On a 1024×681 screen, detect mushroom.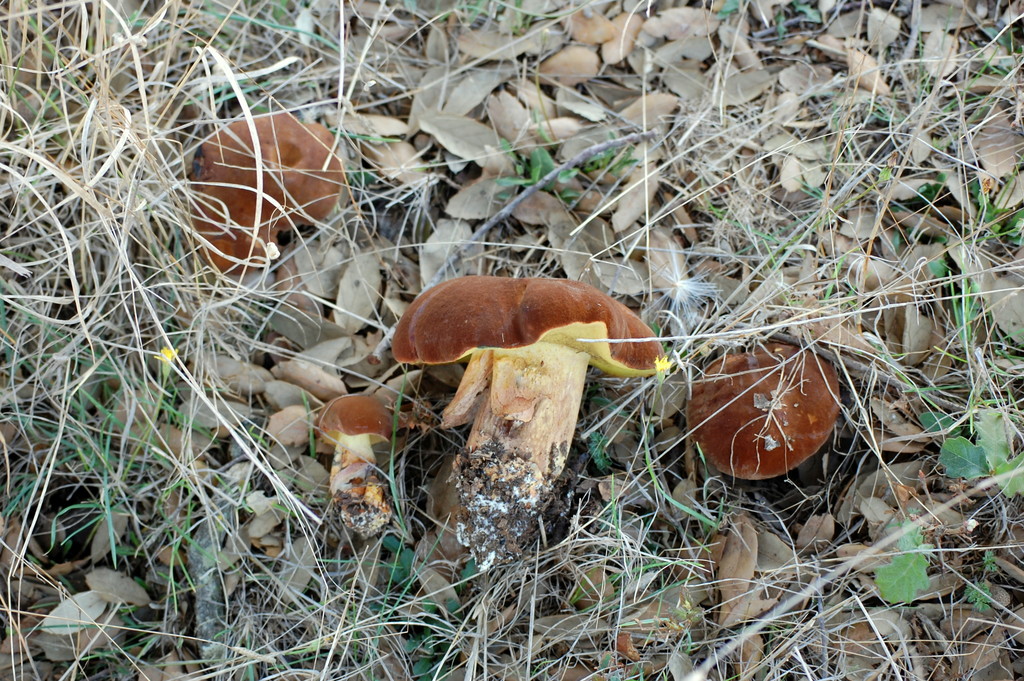
685/340/841/483.
